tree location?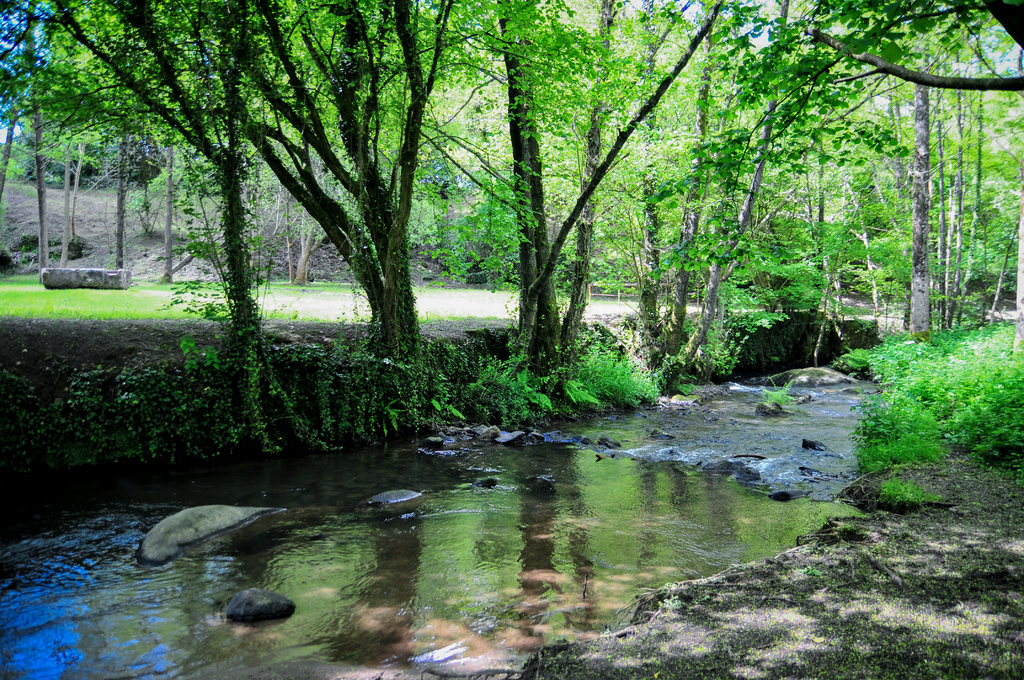
box=[0, 0, 306, 455]
